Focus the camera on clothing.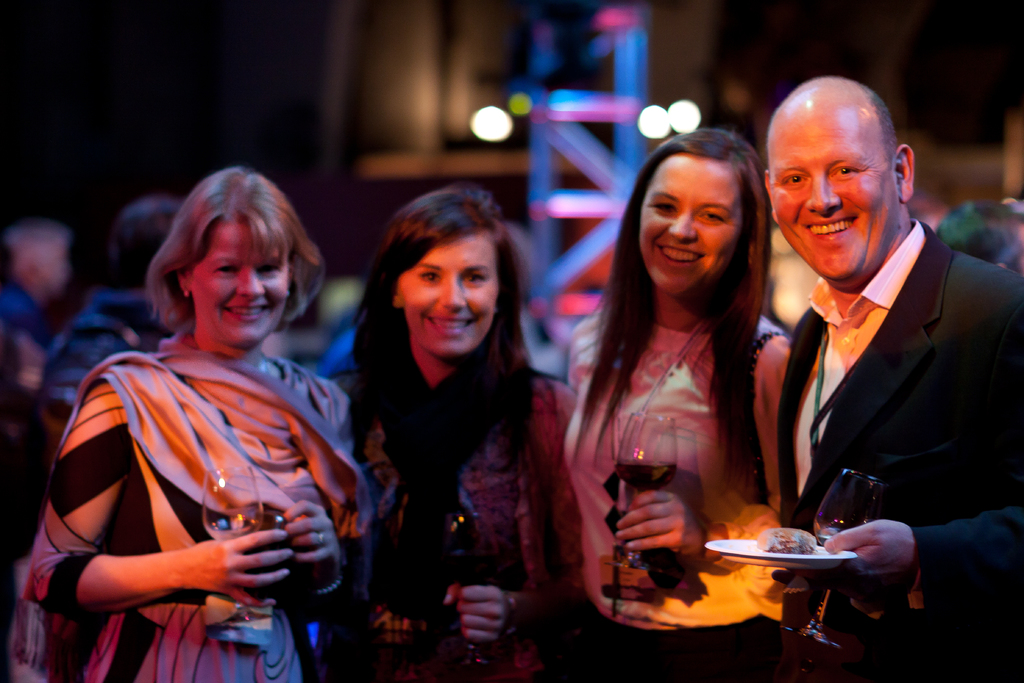
Focus region: bbox=(15, 334, 392, 682).
